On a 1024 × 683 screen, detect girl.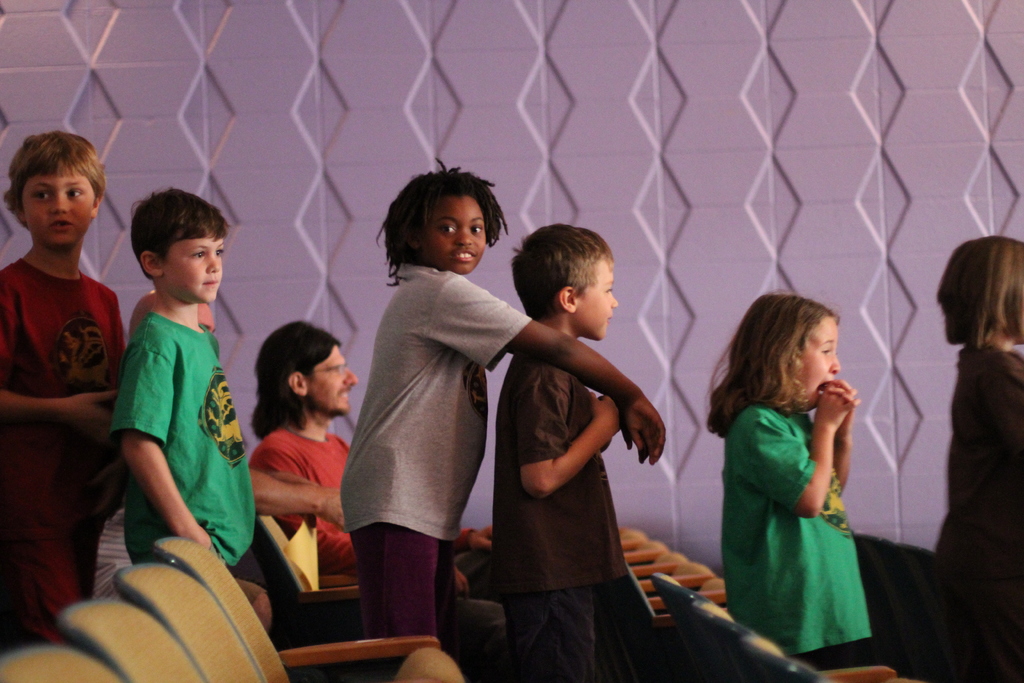
<box>938,234,1023,682</box>.
